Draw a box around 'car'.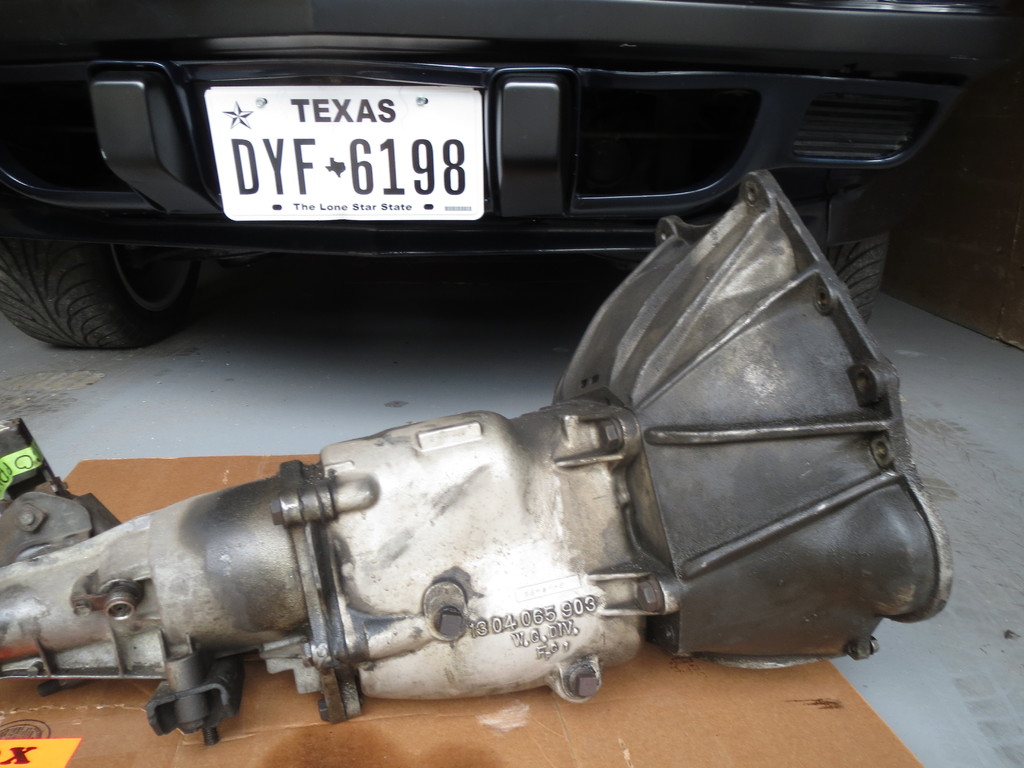
detection(0, 0, 1023, 344).
